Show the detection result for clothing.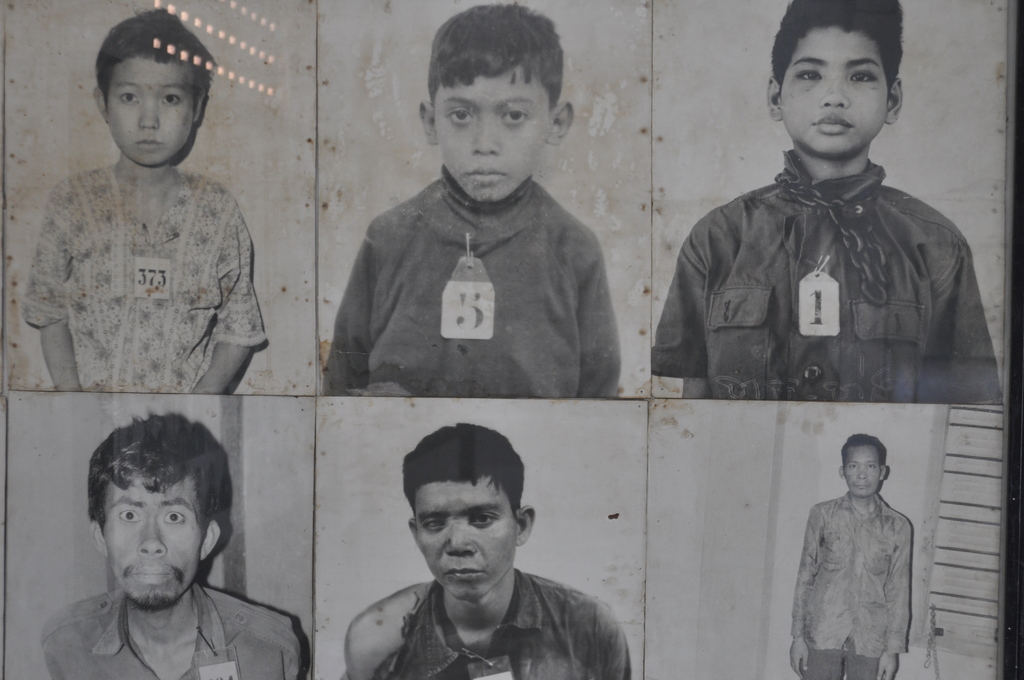
<bbox>369, 576, 632, 679</bbox>.
